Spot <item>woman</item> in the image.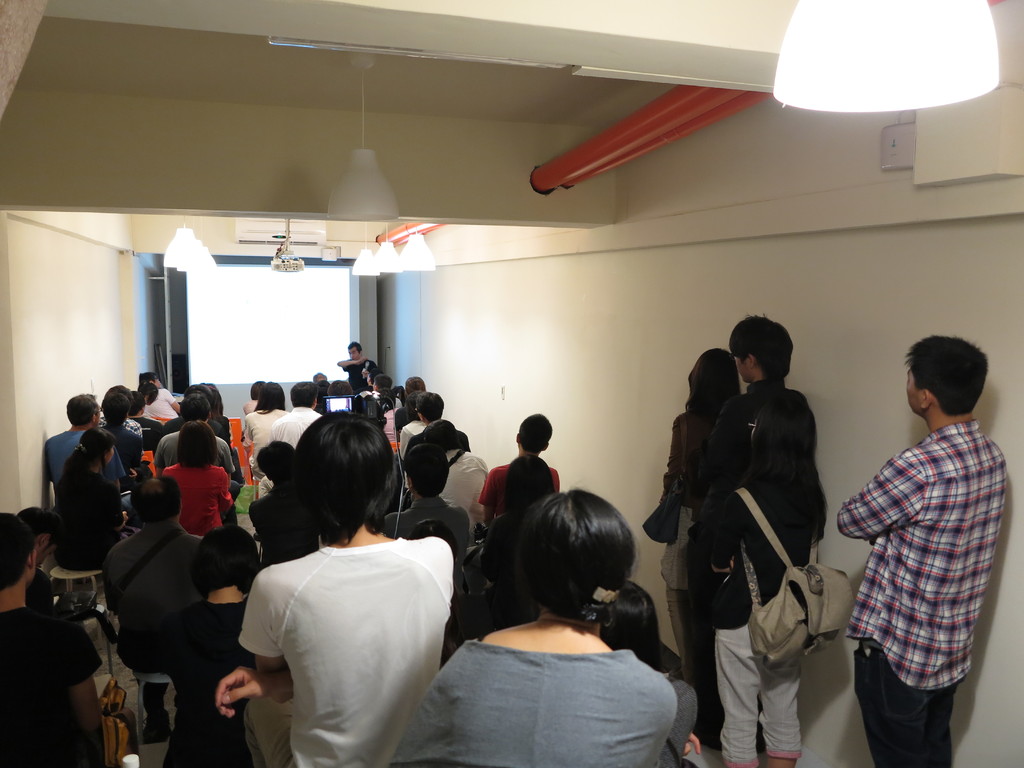
<item>woman</item> found at <box>52,421,121,572</box>.
